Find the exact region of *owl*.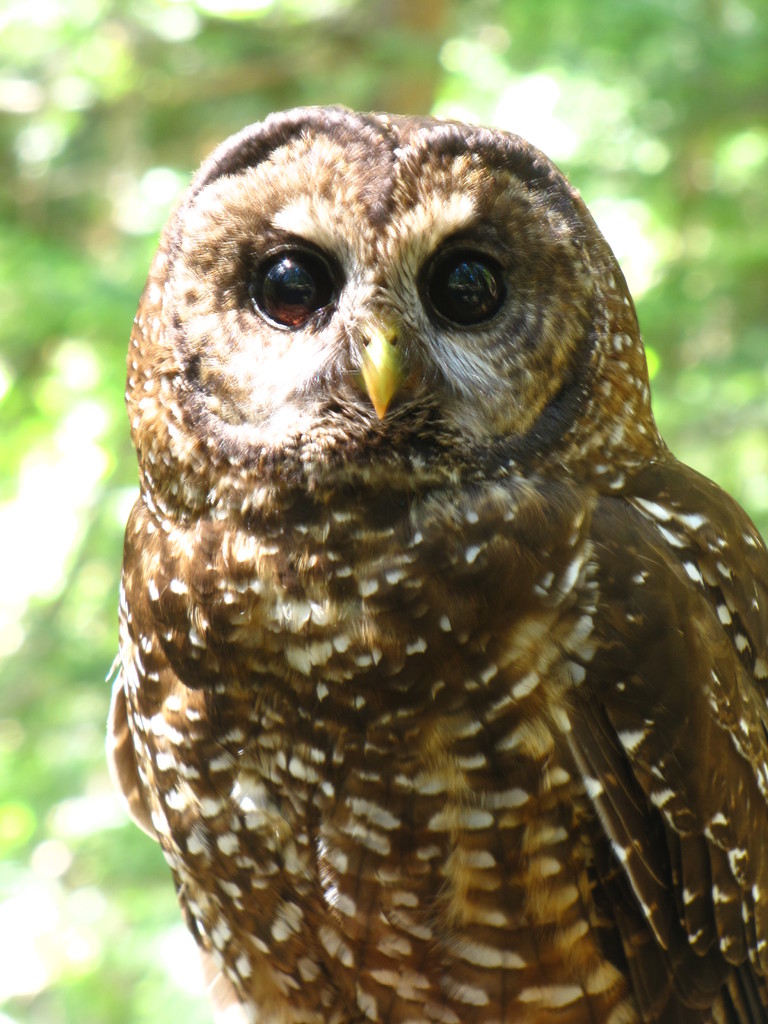
Exact region: BBox(106, 100, 767, 1023).
